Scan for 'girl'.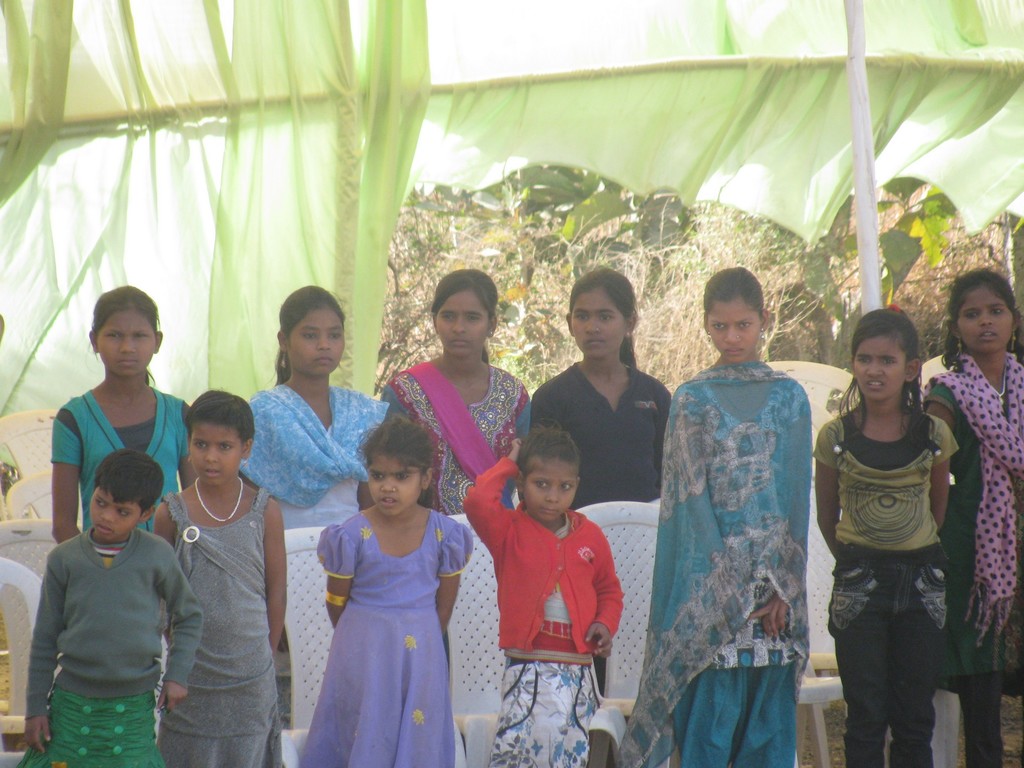
Scan result: bbox=(12, 447, 203, 767).
